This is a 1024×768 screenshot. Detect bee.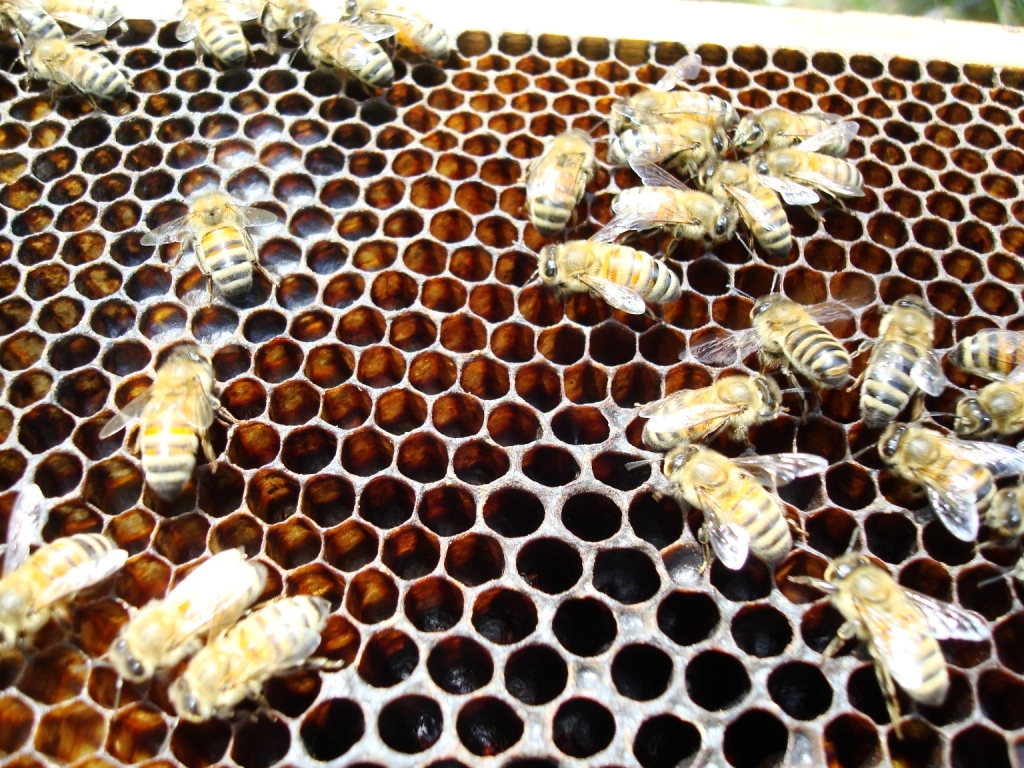
978 476 1023 528.
